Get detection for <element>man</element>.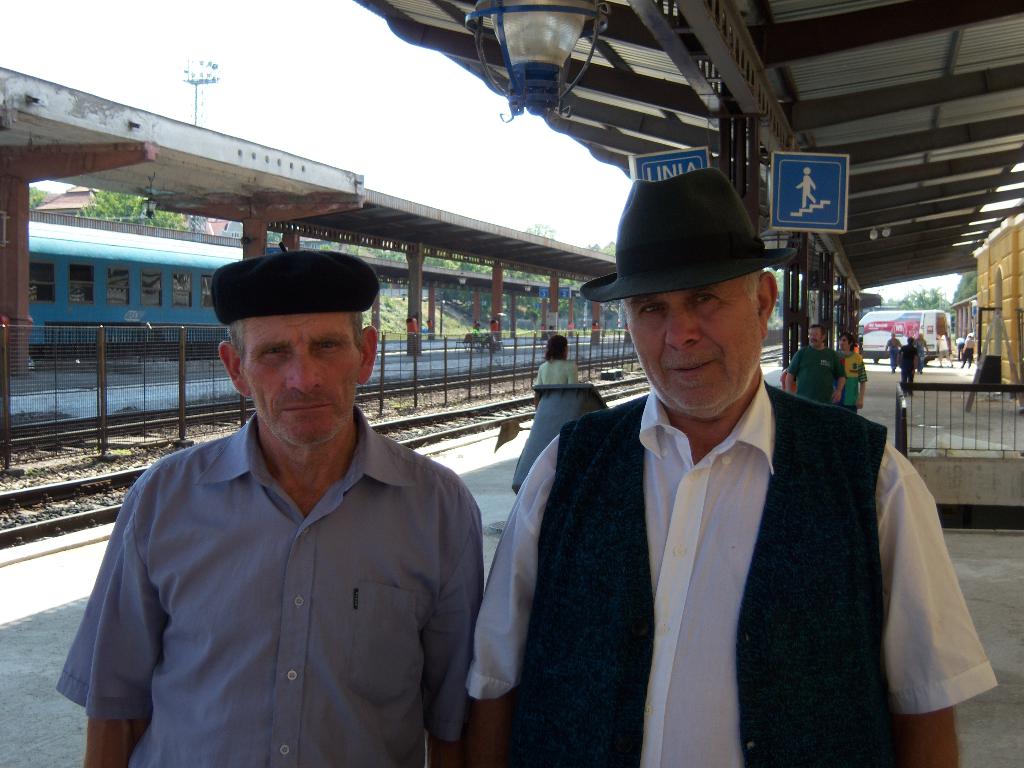
Detection: <bbox>71, 259, 501, 756</bbox>.
